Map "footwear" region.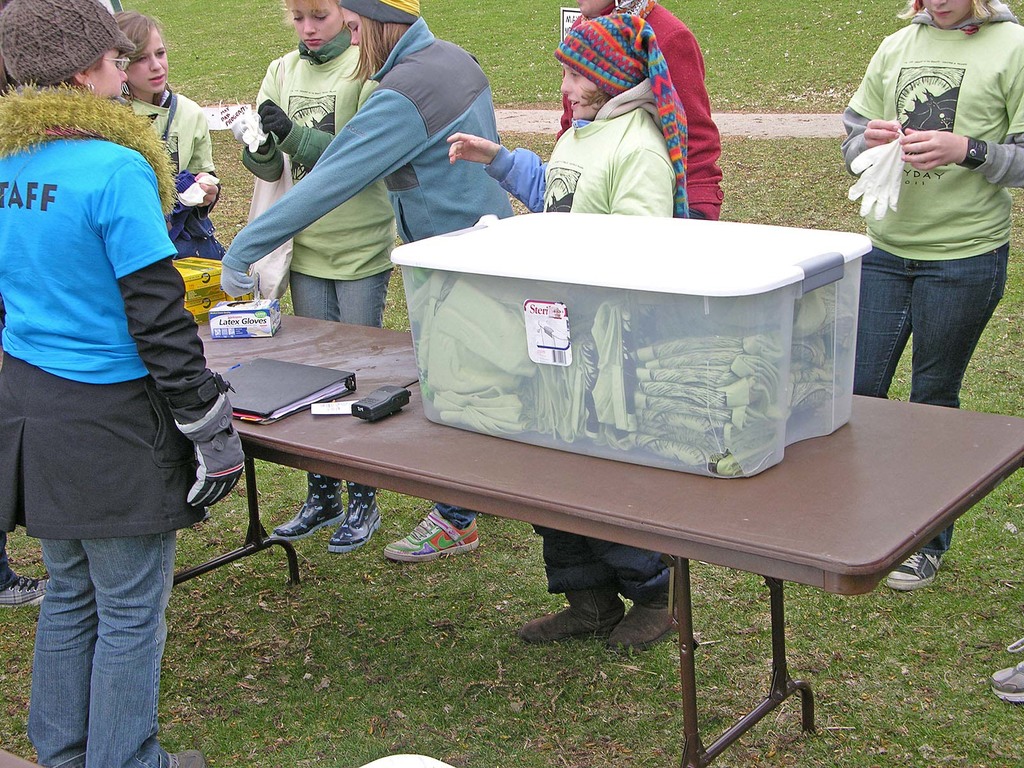
Mapped to locate(886, 550, 942, 590).
